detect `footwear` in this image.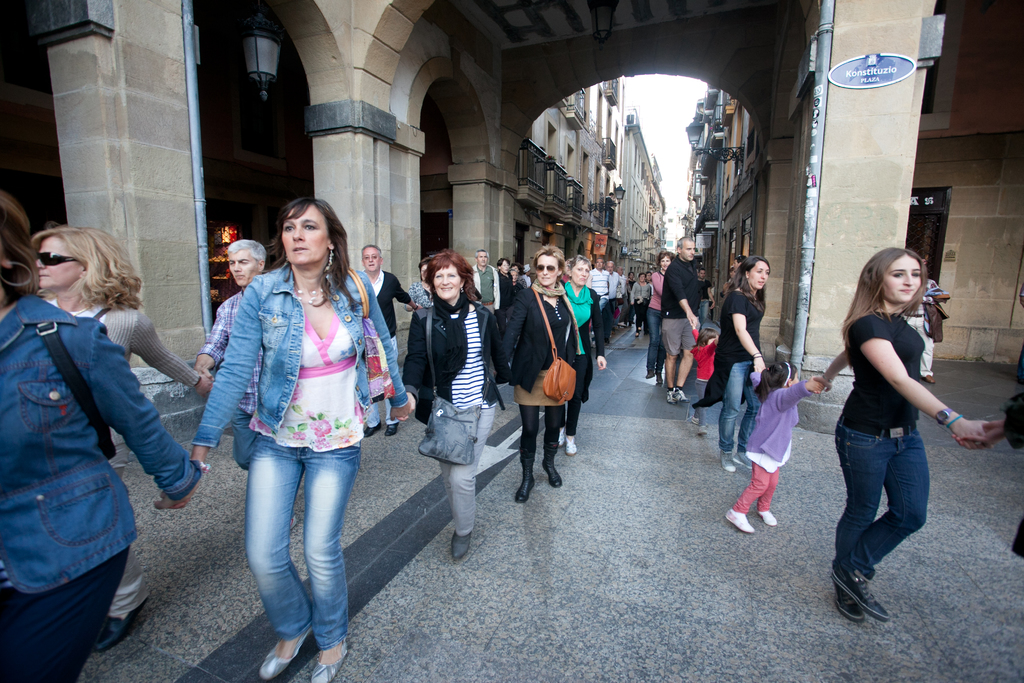
Detection: bbox=[829, 559, 892, 620].
